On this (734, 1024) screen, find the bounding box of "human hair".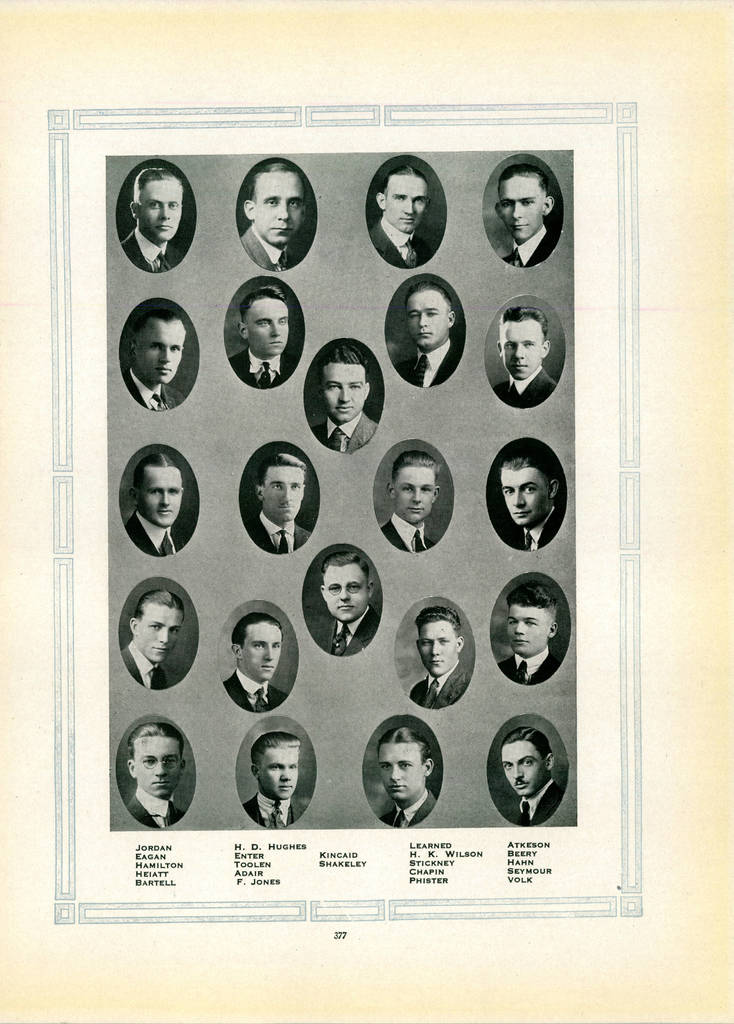
Bounding box: [133,454,181,493].
